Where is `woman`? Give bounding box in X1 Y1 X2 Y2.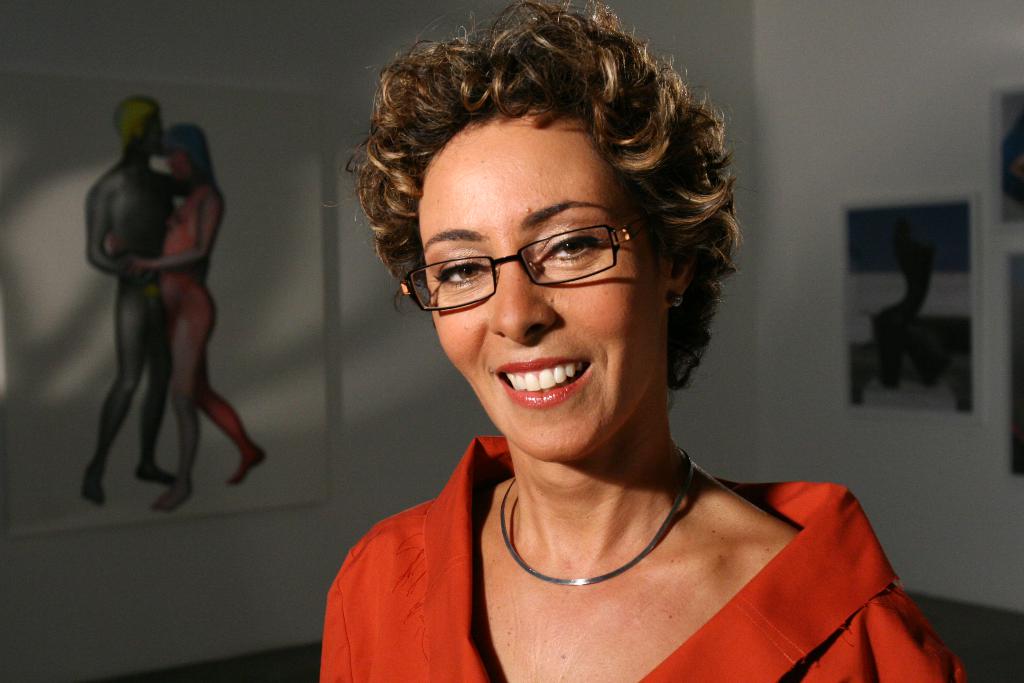
300 21 884 672.
